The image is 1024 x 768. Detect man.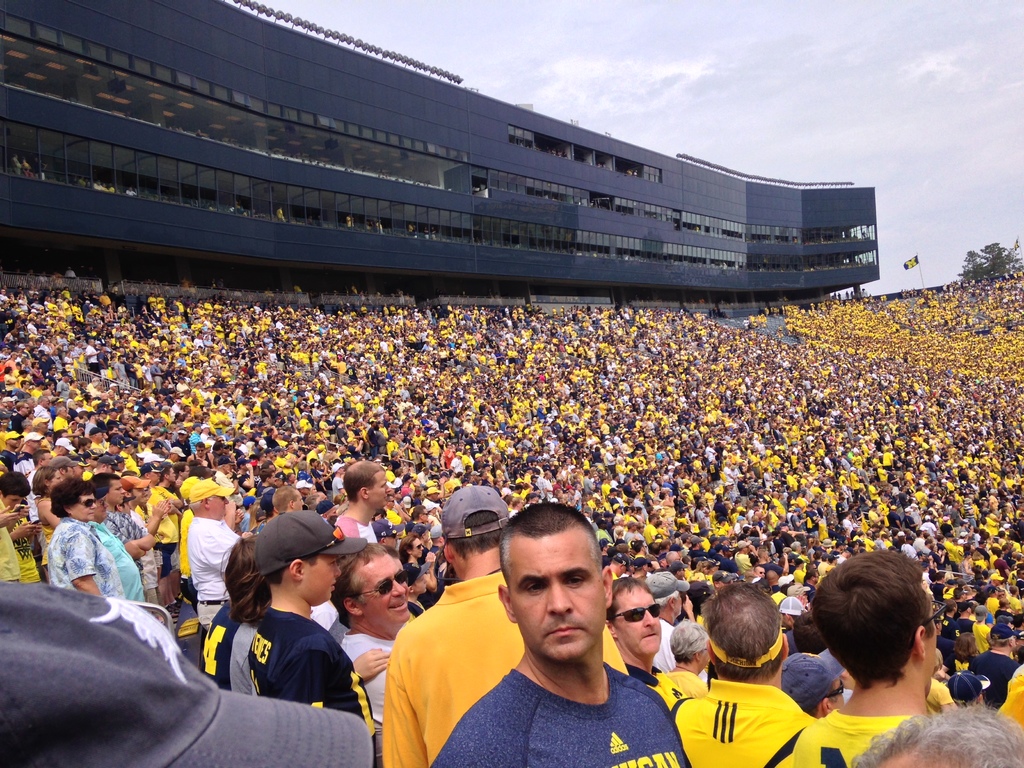
Detection: BBox(660, 579, 815, 767).
